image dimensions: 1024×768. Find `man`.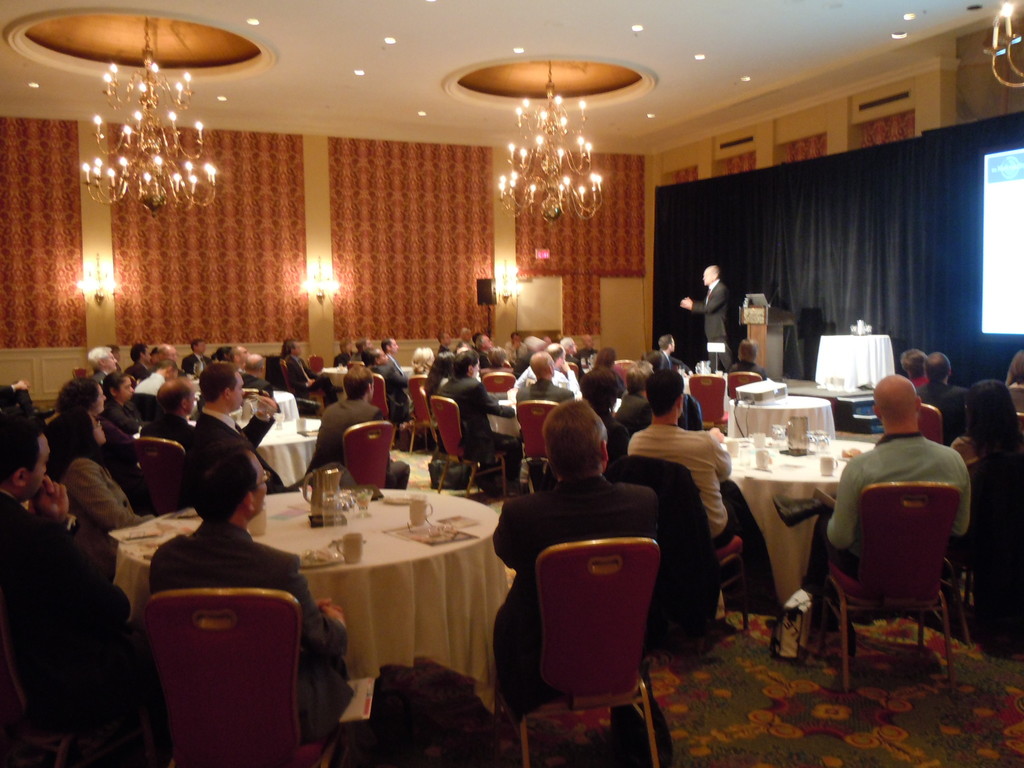
x1=222, y1=348, x2=276, y2=399.
